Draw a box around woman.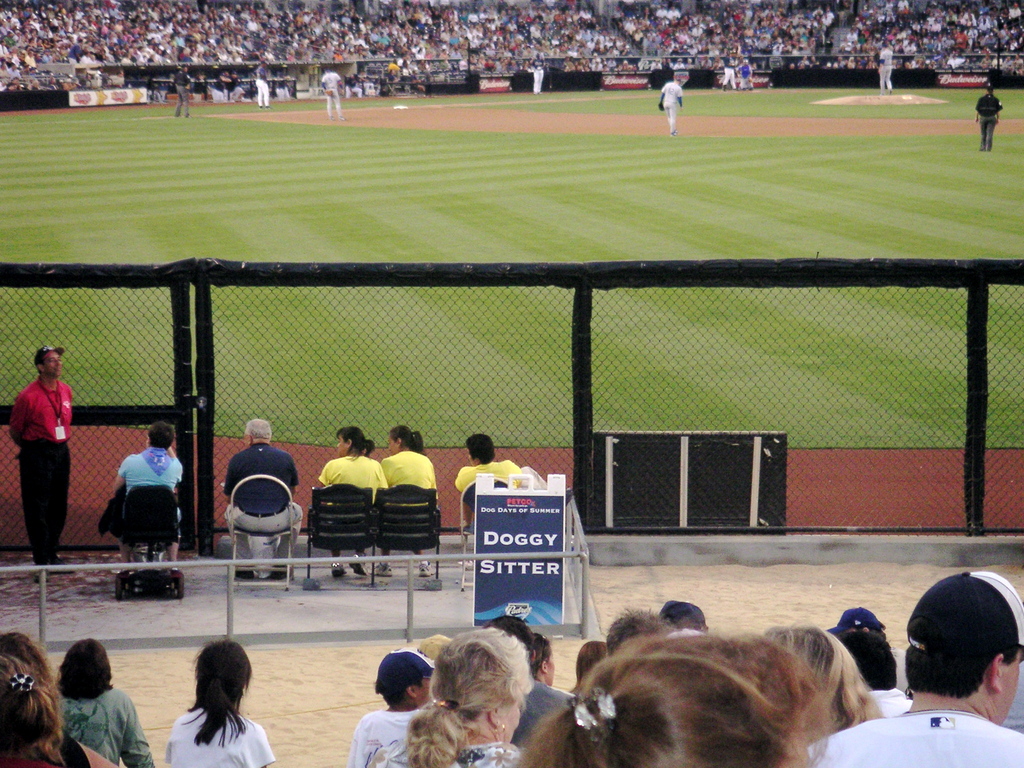
[x1=492, y1=625, x2=838, y2=767].
